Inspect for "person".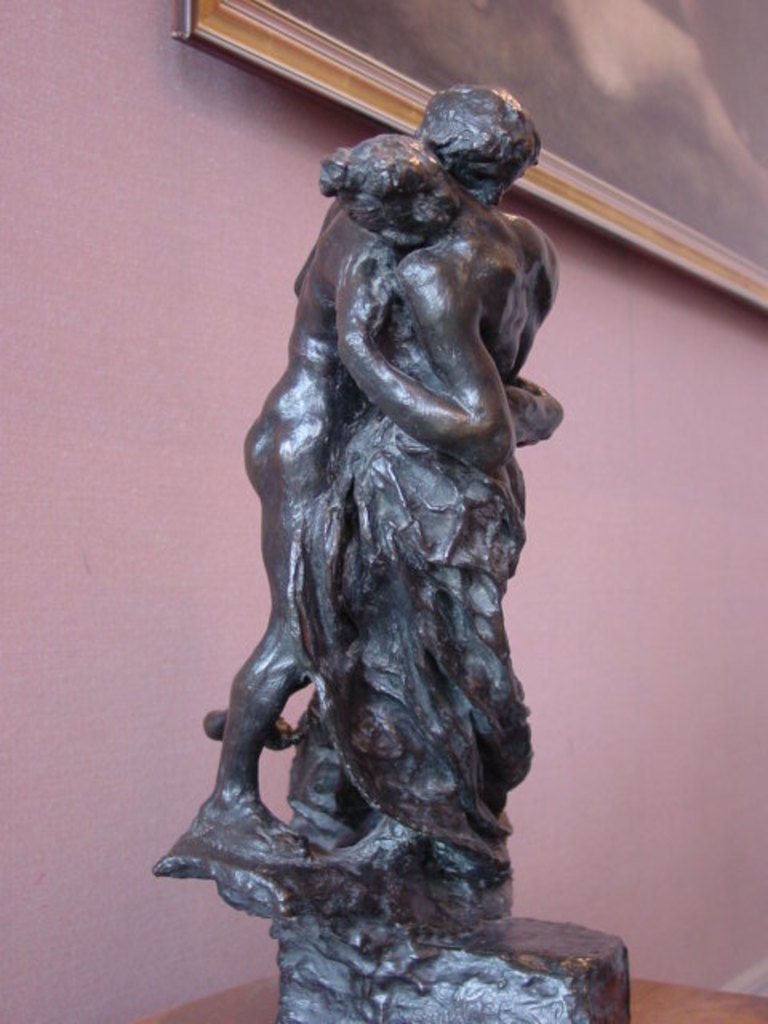
Inspection: x1=192 y1=141 x2=474 y2=864.
